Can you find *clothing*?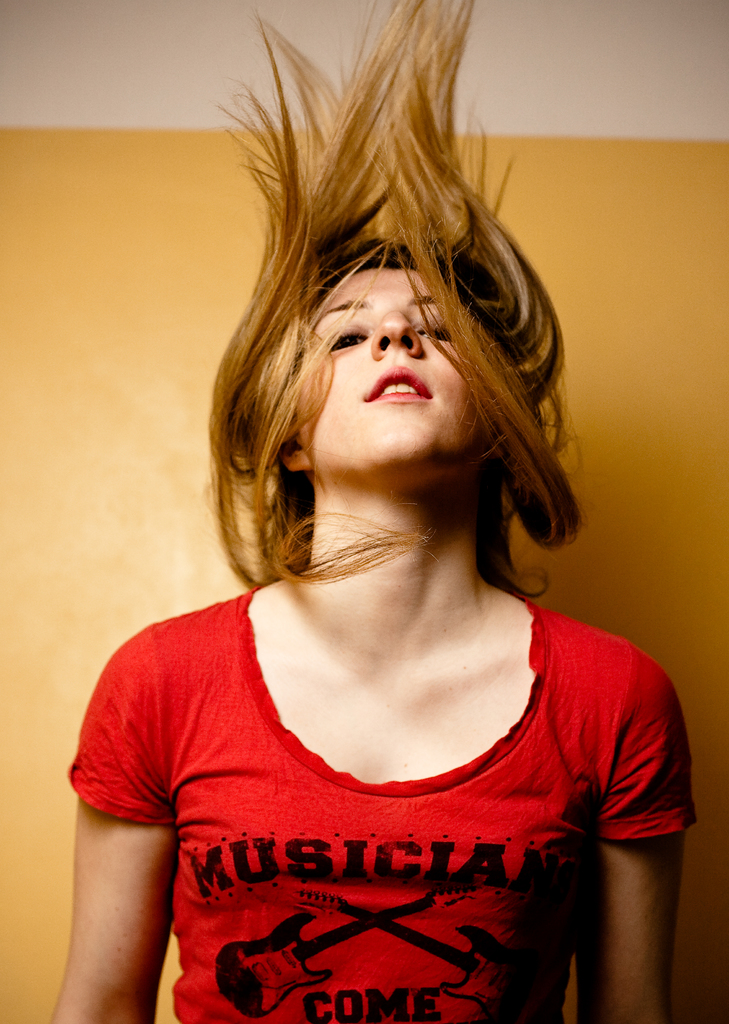
Yes, bounding box: region(92, 609, 675, 998).
